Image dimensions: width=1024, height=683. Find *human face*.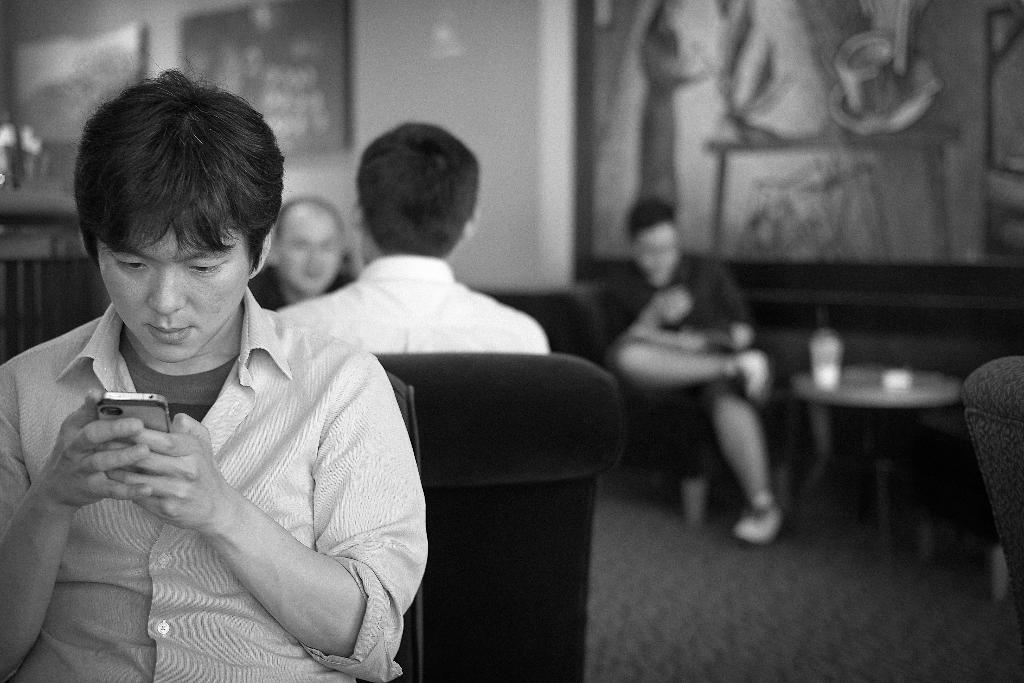
BBox(85, 224, 255, 358).
